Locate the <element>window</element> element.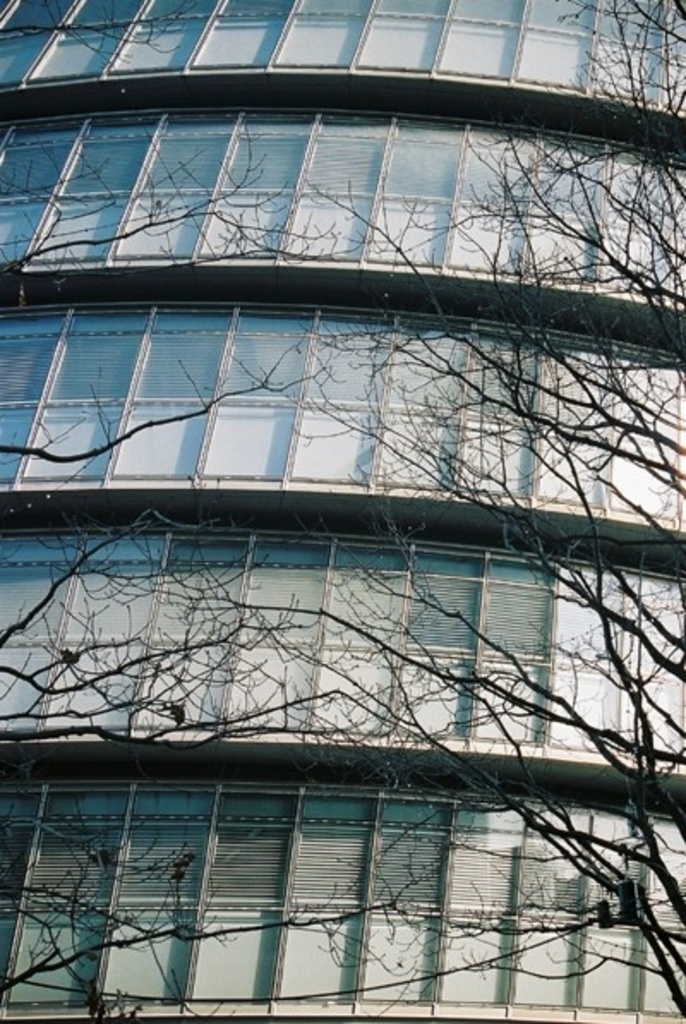
Element bbox: 293, 413, 382, 484.
